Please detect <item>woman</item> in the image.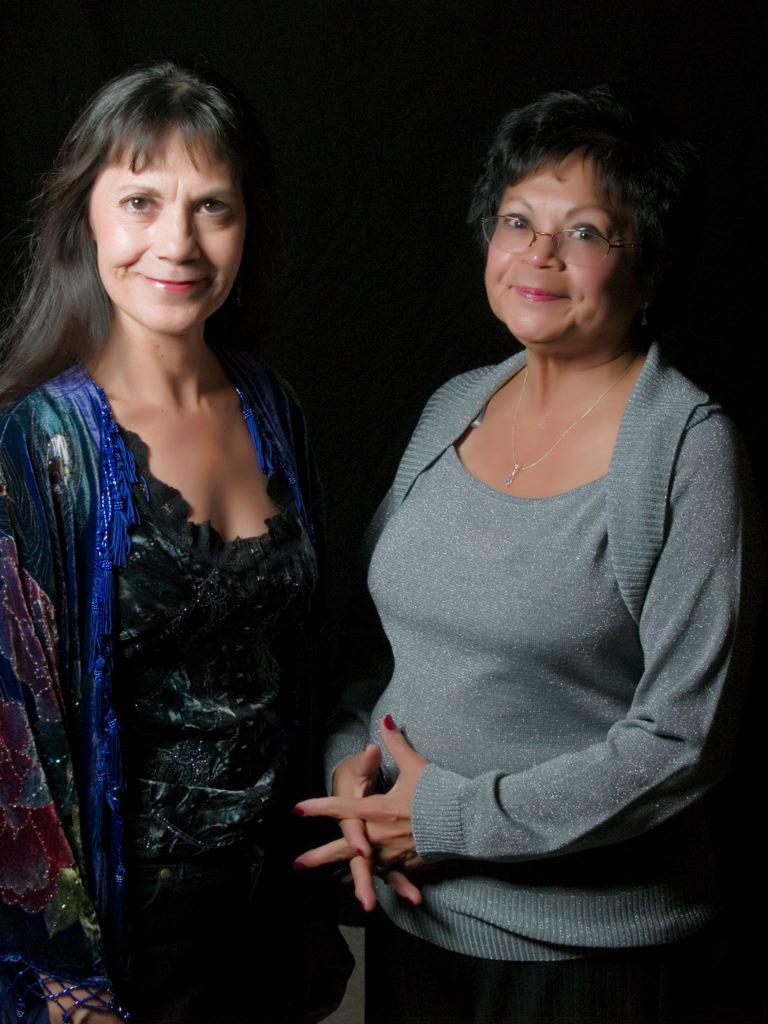
3/79/388/979.
